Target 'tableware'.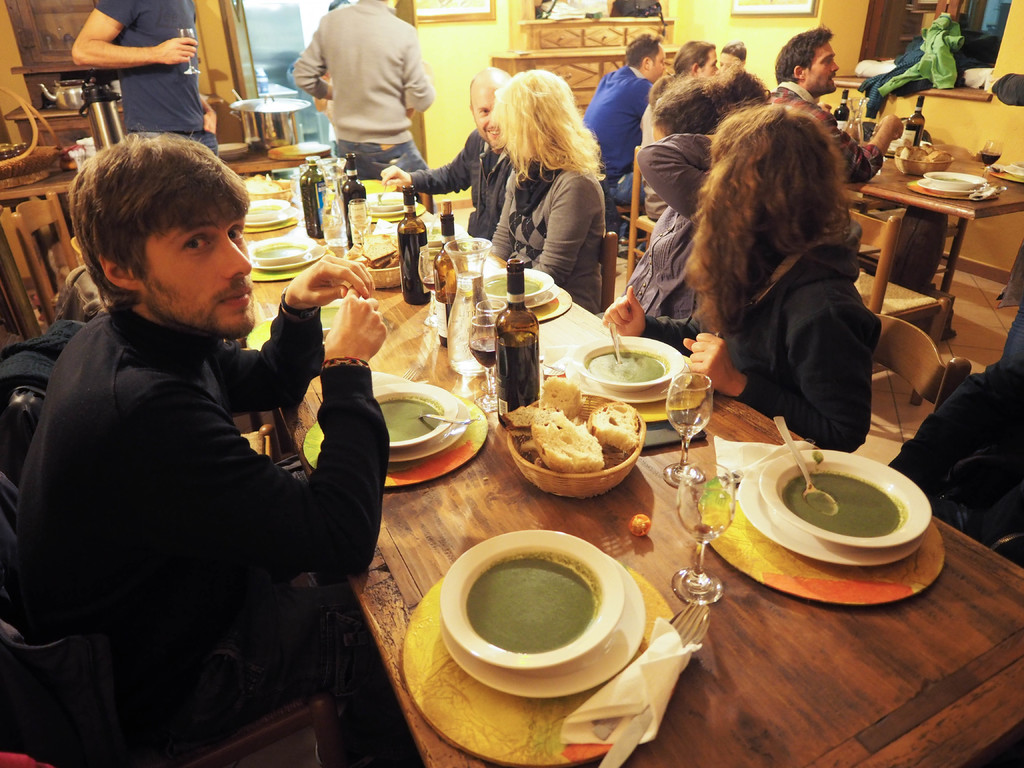
Target region: 471/301/504/375.
